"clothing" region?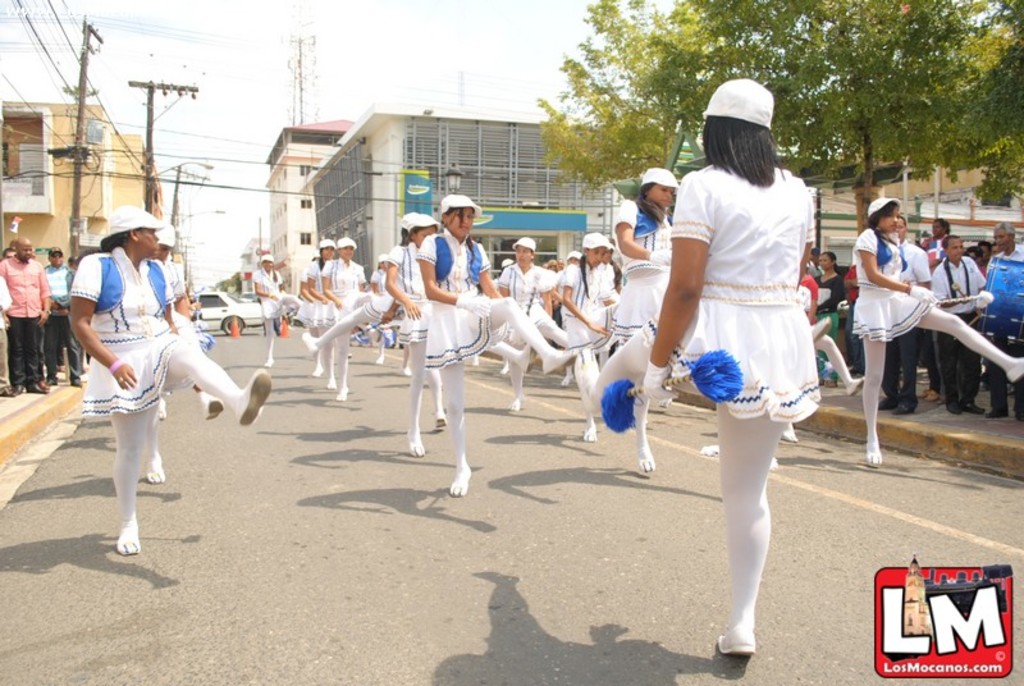
locate(494, 261, 562, 348)
